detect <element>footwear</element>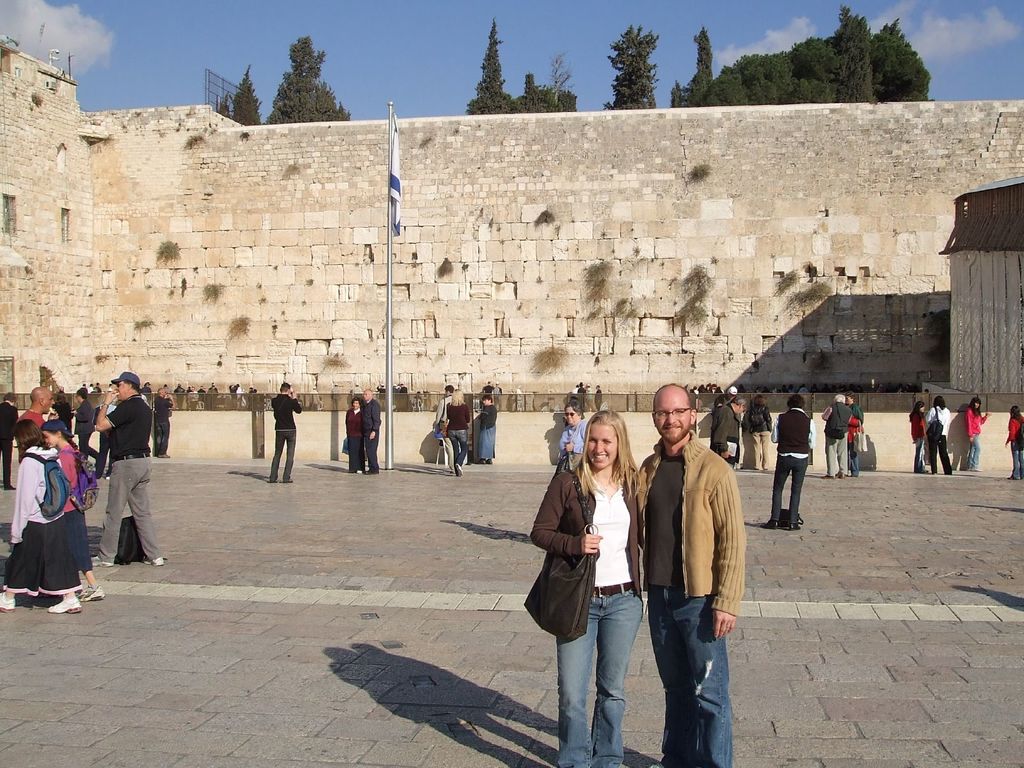
rect(760, 515, 778, 529)
